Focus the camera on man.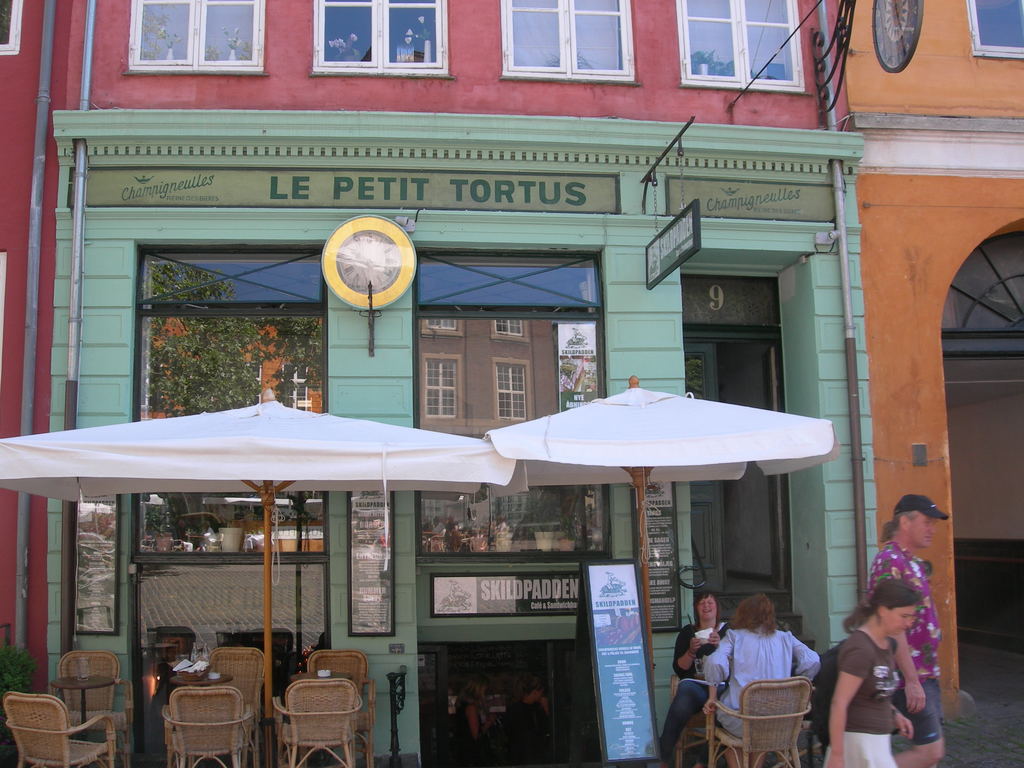
Focus region: box(863, 499, 954, 767).
